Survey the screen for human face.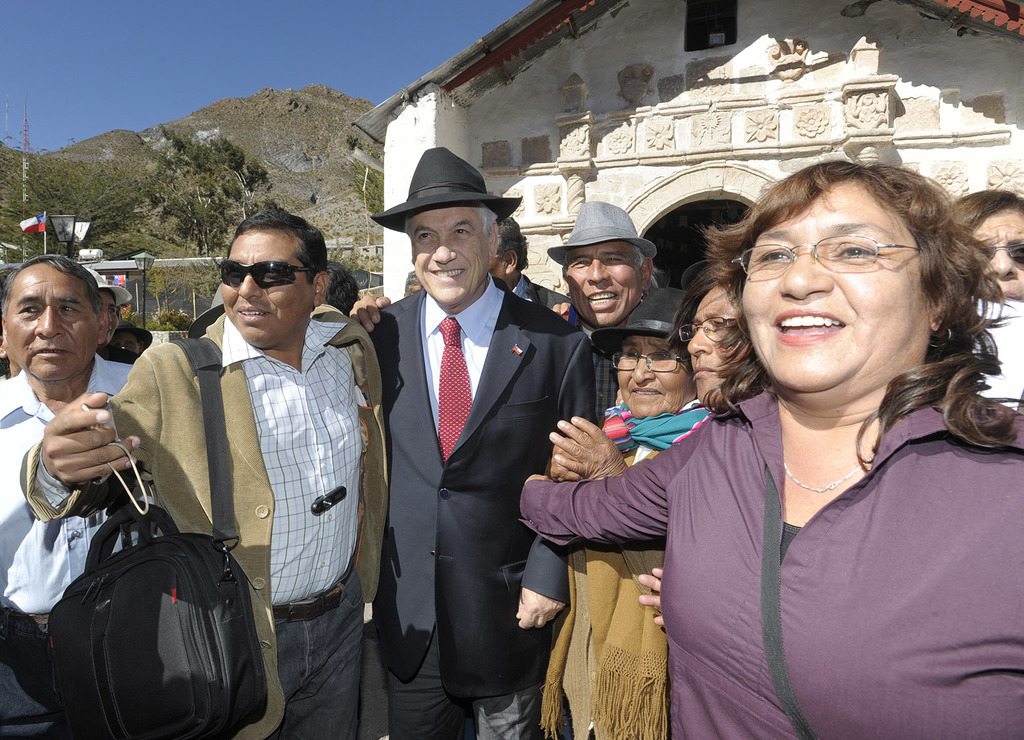
Survey found: left=616, top=336, right=698, bottom=418.
